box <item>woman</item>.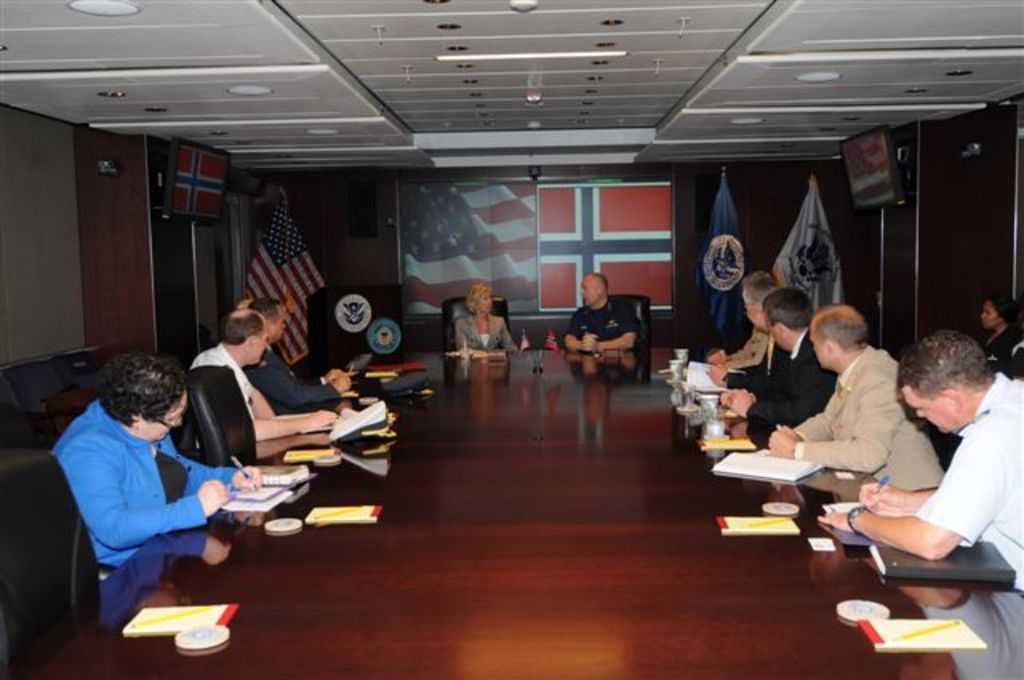
{"left": 40, "top": 331, "right": 242, "bottom": 614}.
